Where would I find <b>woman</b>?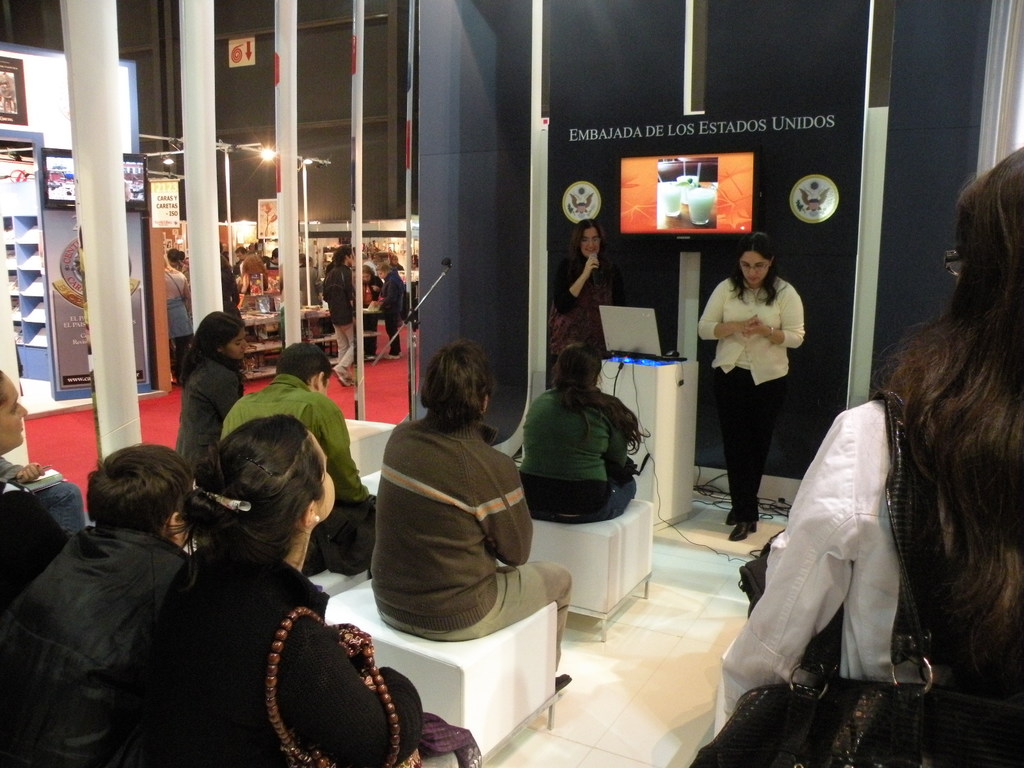
At (left=142, top=413, right=482, bottom=767).
